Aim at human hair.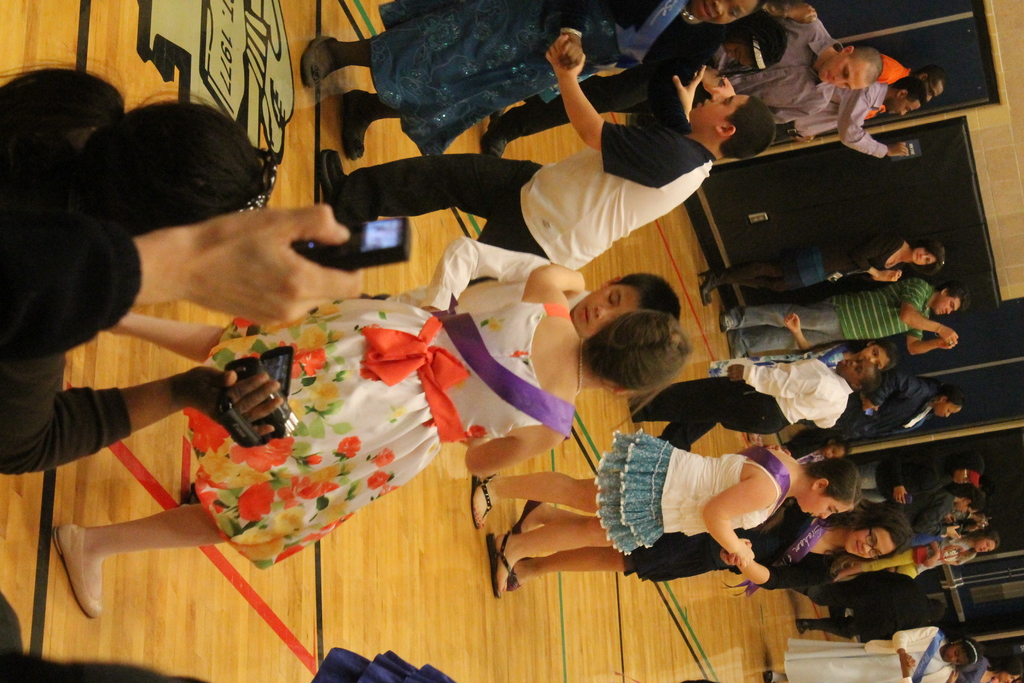
Aimed at [left=938, top=282, right=968, bottom=309].
